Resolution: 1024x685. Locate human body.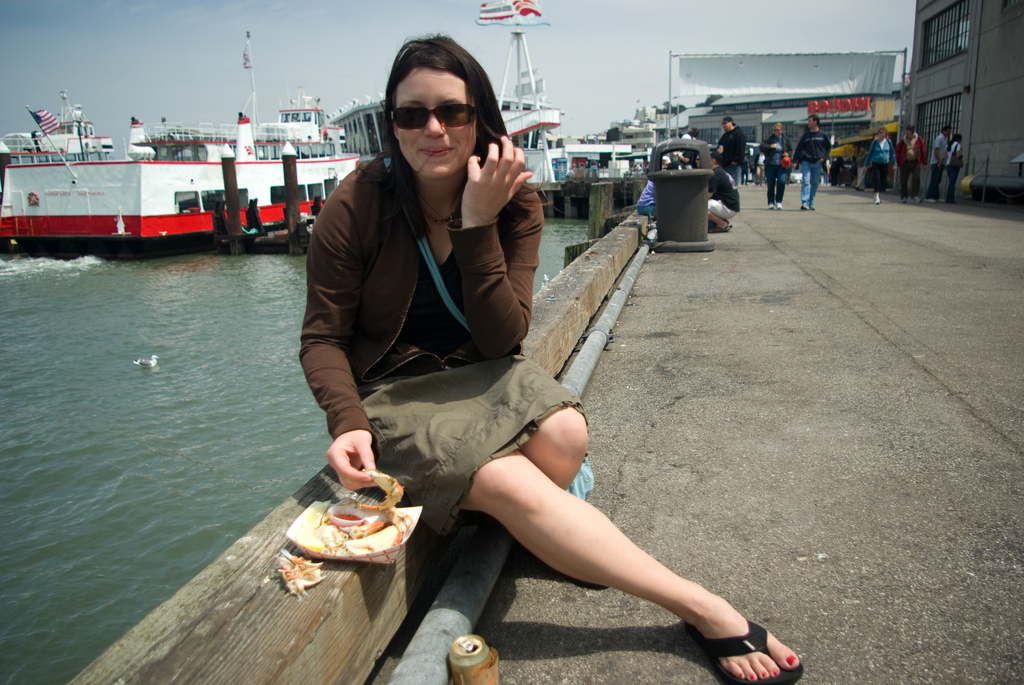
{"x1": 931, "y1": 135, "x2": 948, "y2": 203}.
